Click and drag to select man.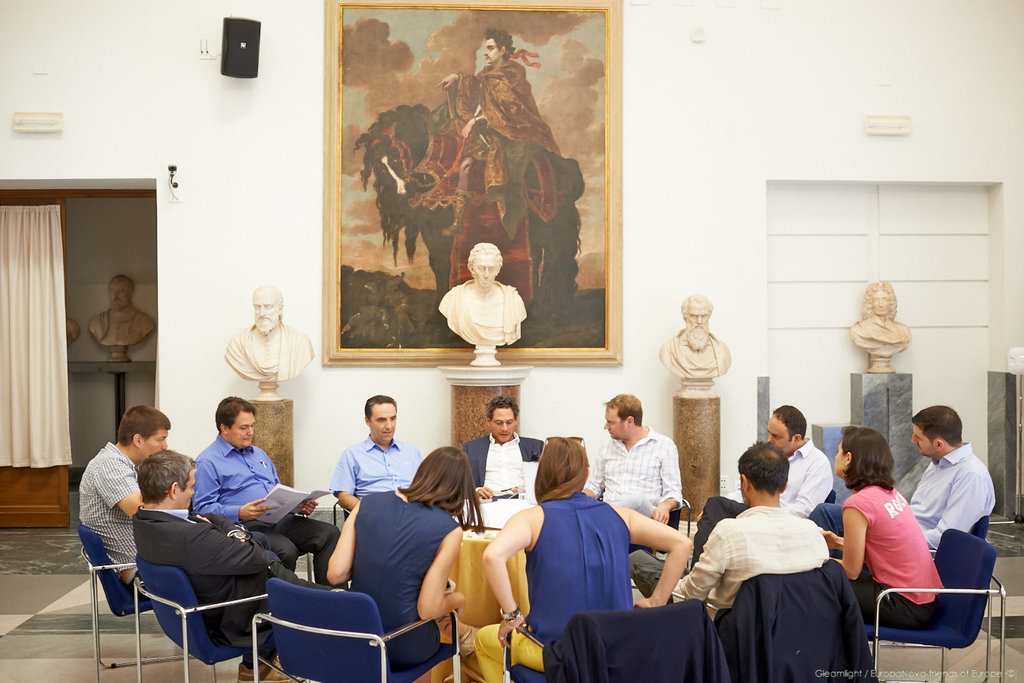
Selection: [214,279,321,384].
